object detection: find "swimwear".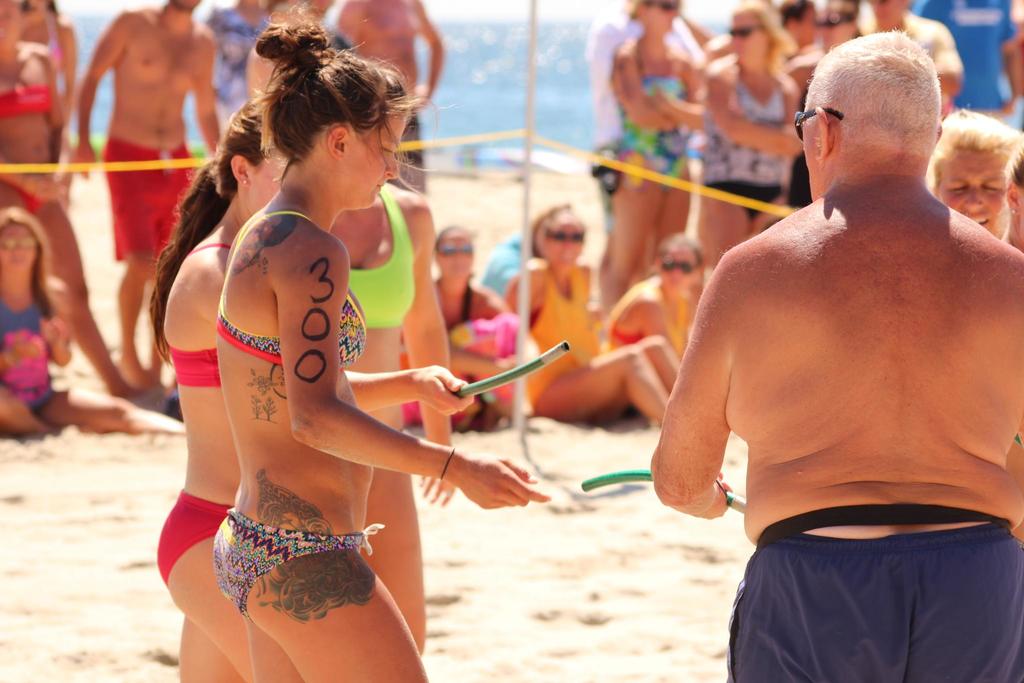
detection(157, 481, 232, 577).
